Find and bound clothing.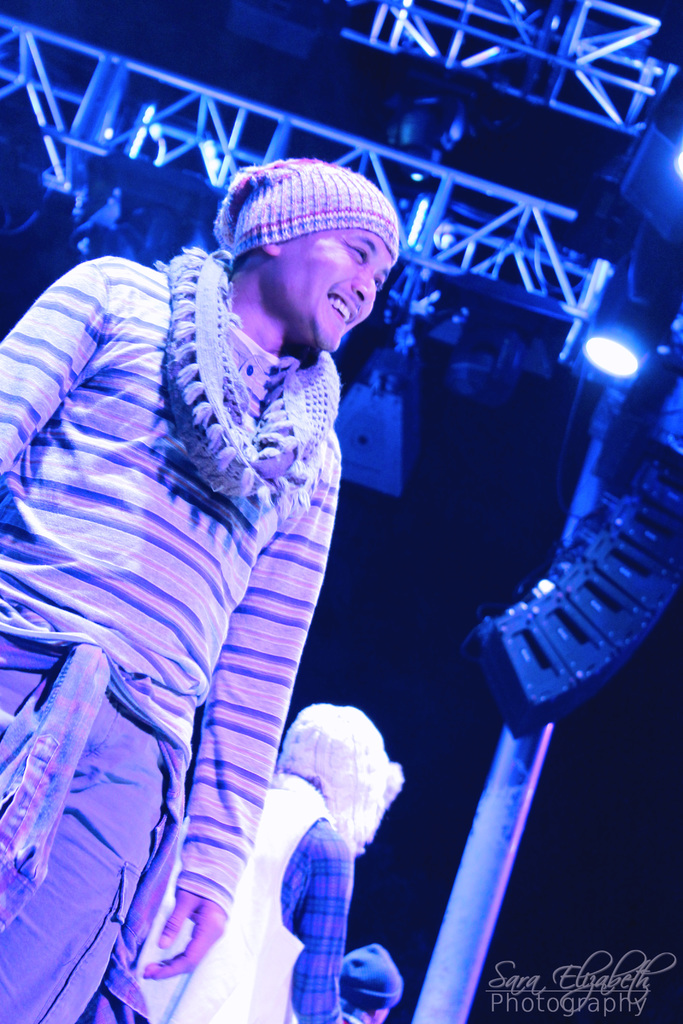
Bound: [left=125, top=758, right=354, bottom=1023].
